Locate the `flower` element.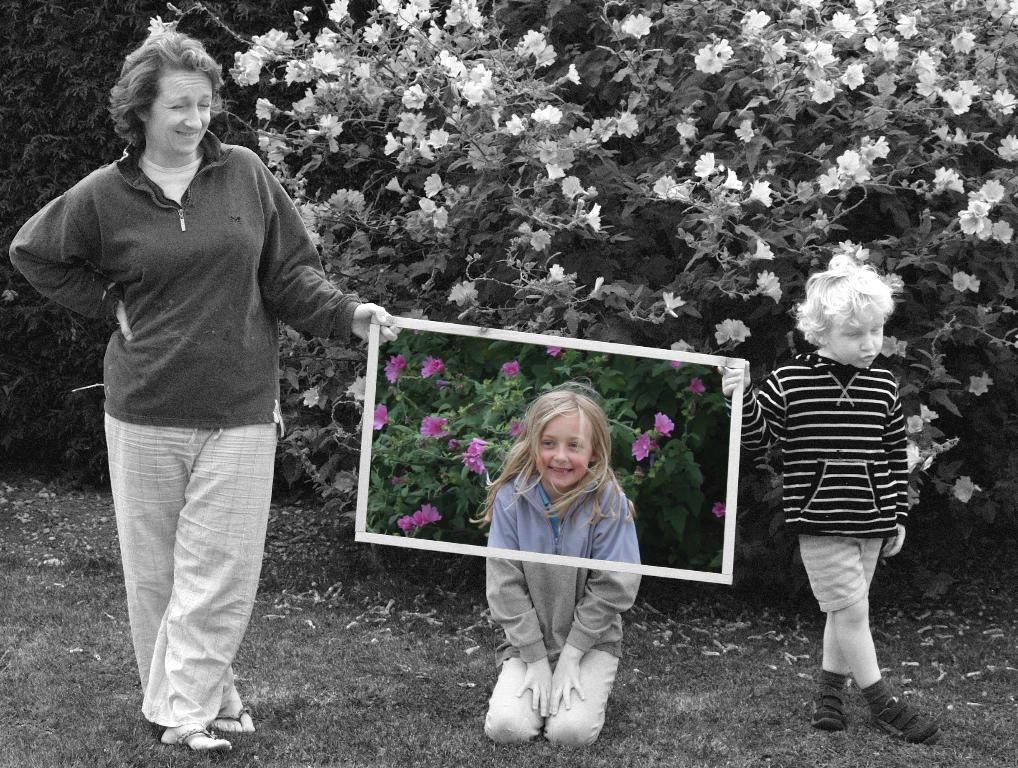
Element bbox: (300, 386, 331, 411).
